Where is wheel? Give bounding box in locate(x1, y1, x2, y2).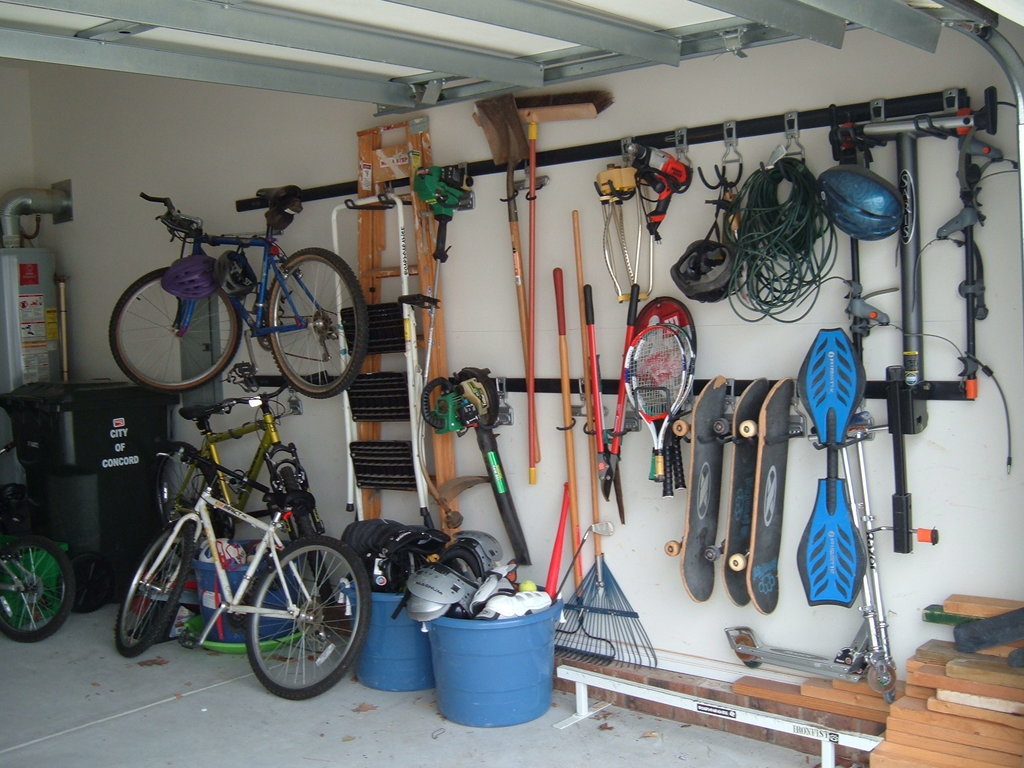
locate(149, 441, 239, 560).
